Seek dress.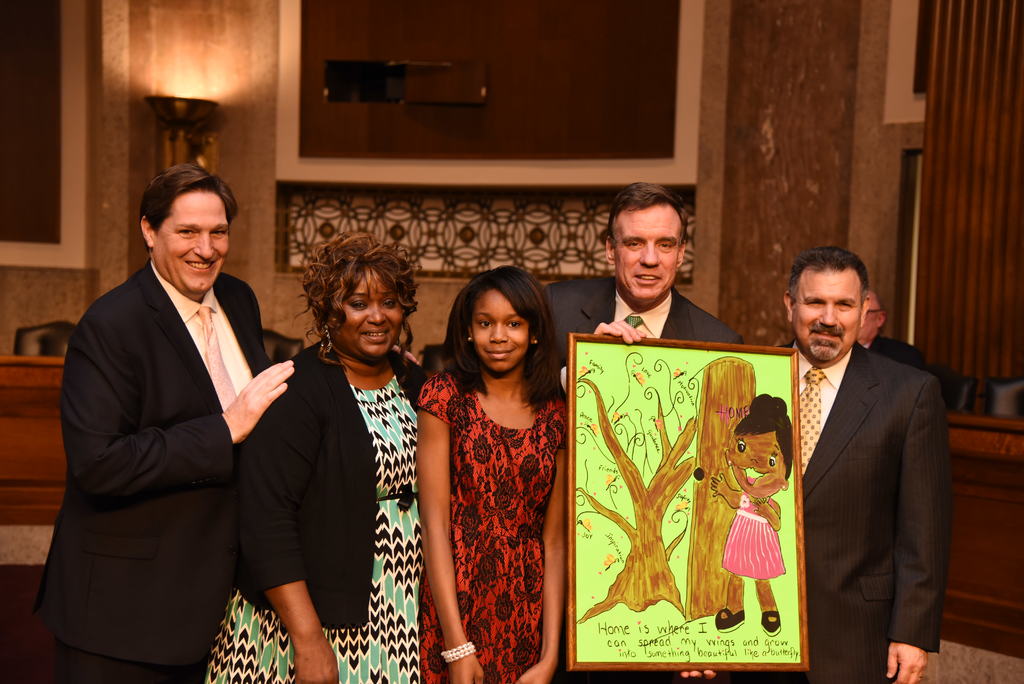
<bbox>200, 370, 420, 683</bbox>.
